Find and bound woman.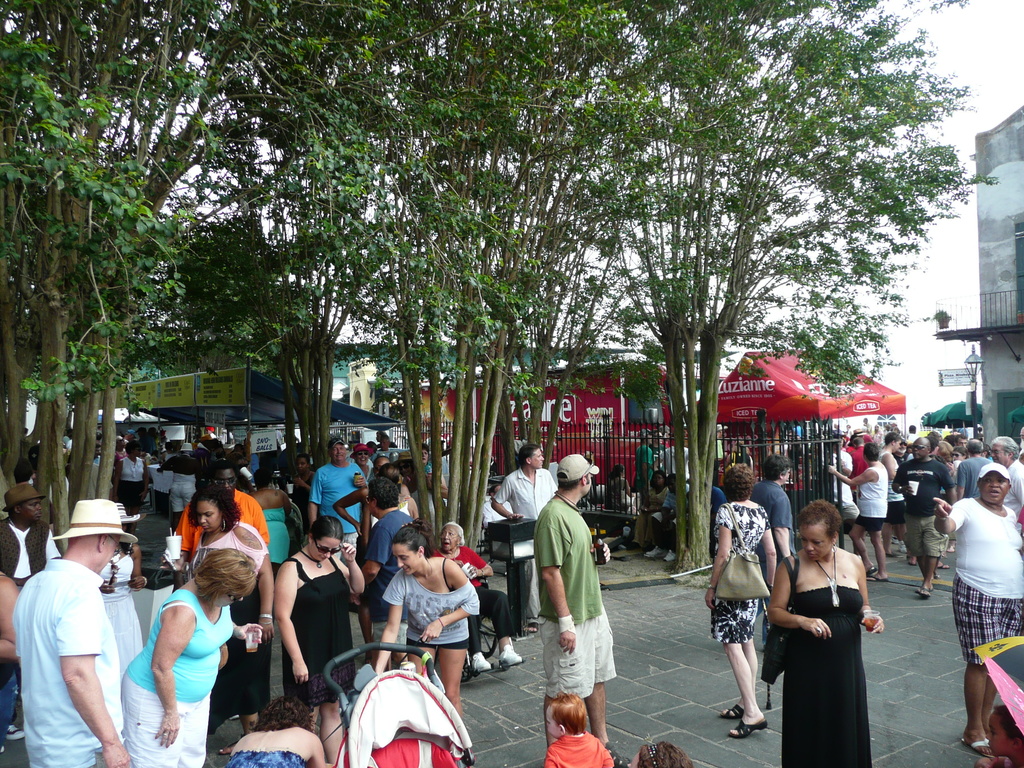
Bound: <box>227,448,257,490</box>.
